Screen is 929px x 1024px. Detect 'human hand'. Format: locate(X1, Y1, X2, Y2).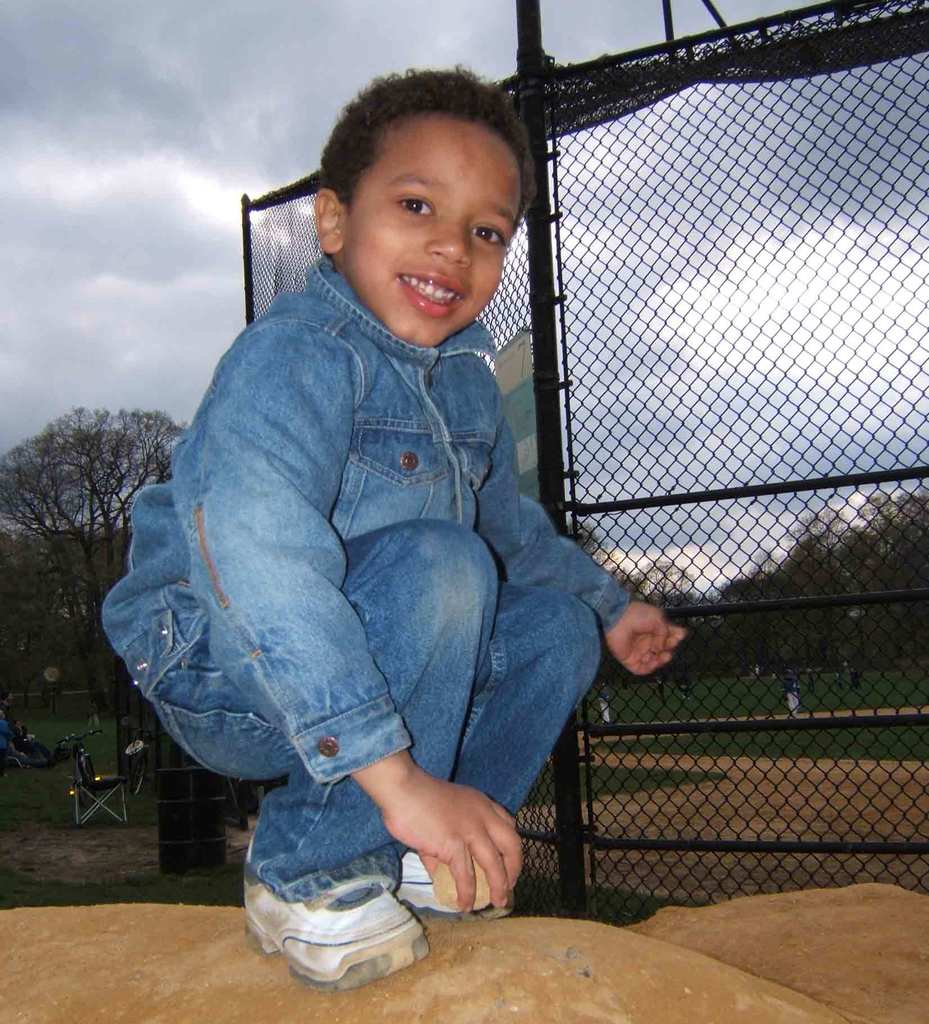
locate(378, 732, 514, 924).
